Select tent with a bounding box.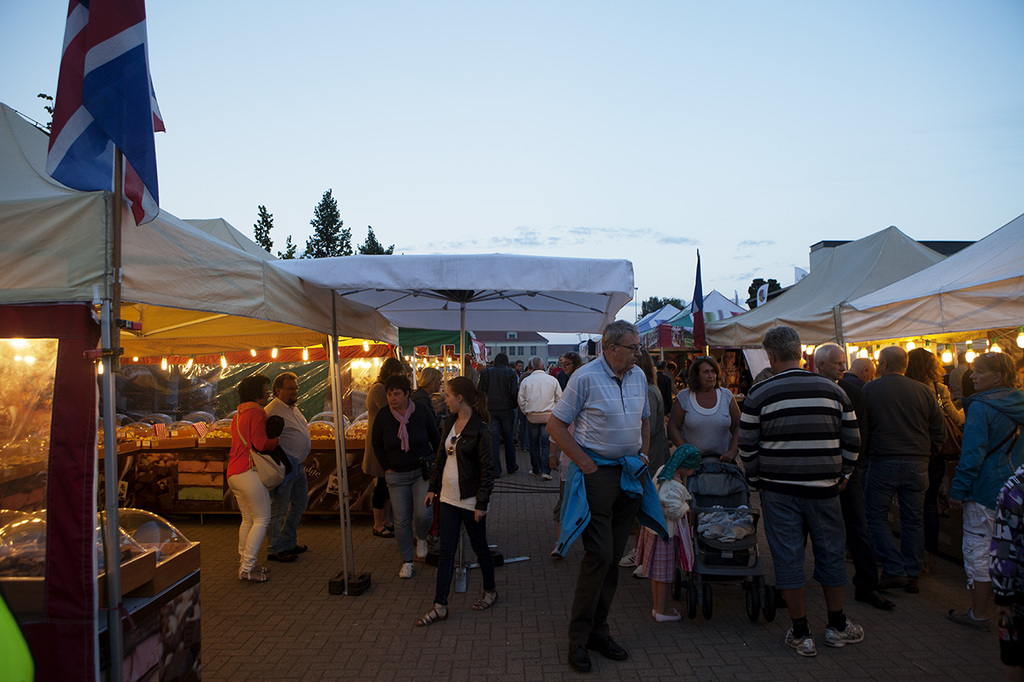
box=[810, 212, 1023, 405].
